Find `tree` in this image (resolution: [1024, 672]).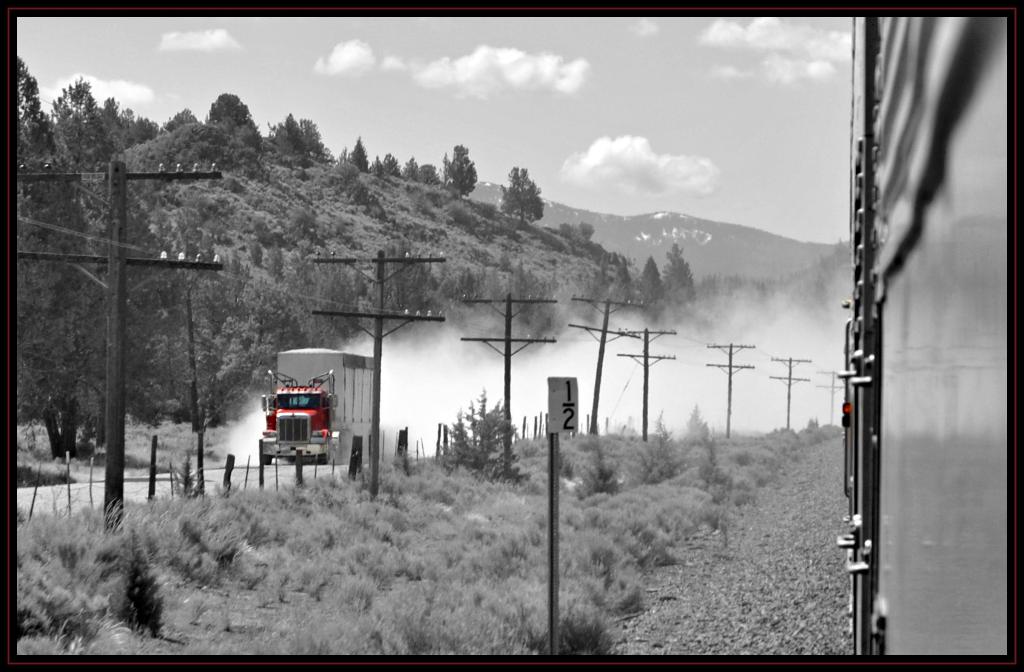
{"left": 301, "top": 112, "right": 337, "bottom": 172}.
